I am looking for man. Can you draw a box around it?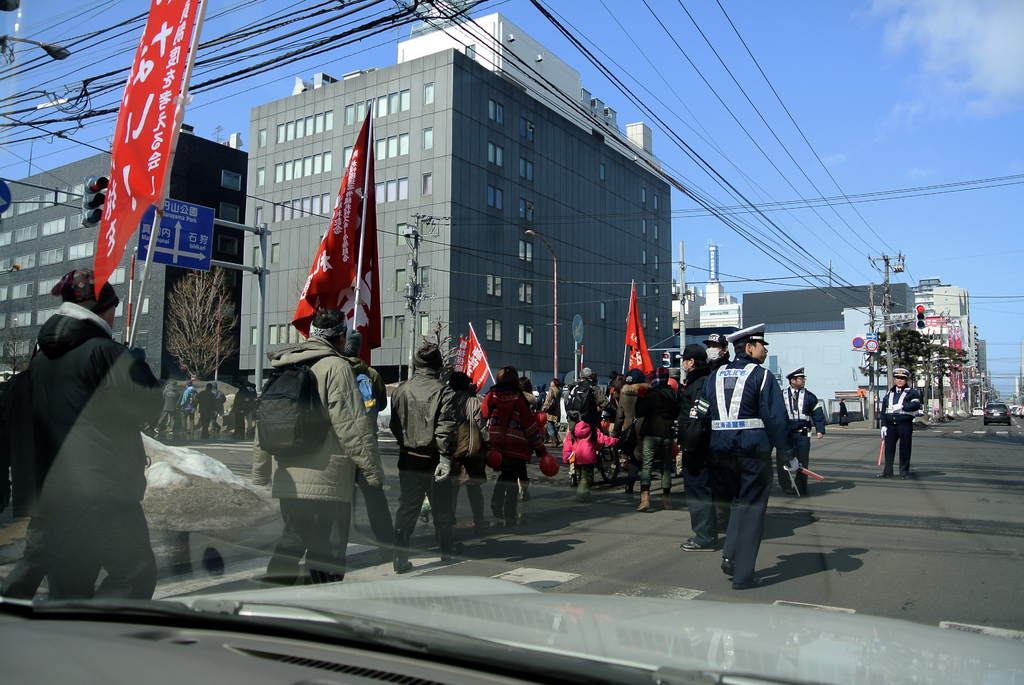
Sure, the bounding box is bbox=(699, 330, 730, 524).
